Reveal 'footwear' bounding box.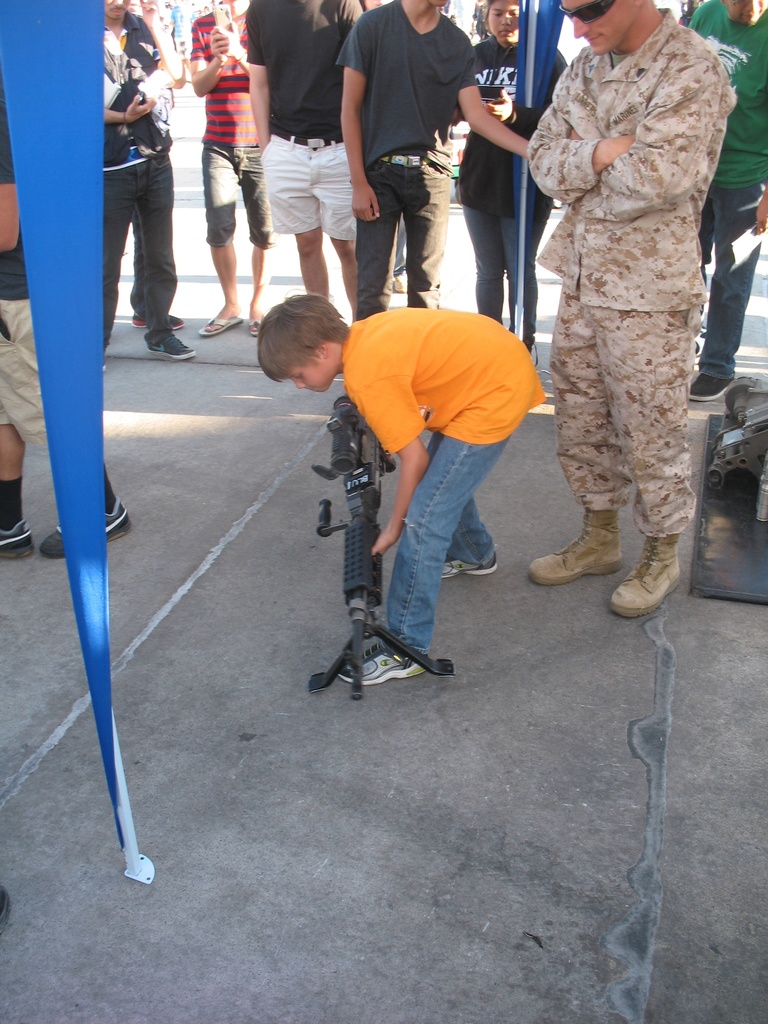
Revealed: <region>527, 501, 628, 584</region>.
